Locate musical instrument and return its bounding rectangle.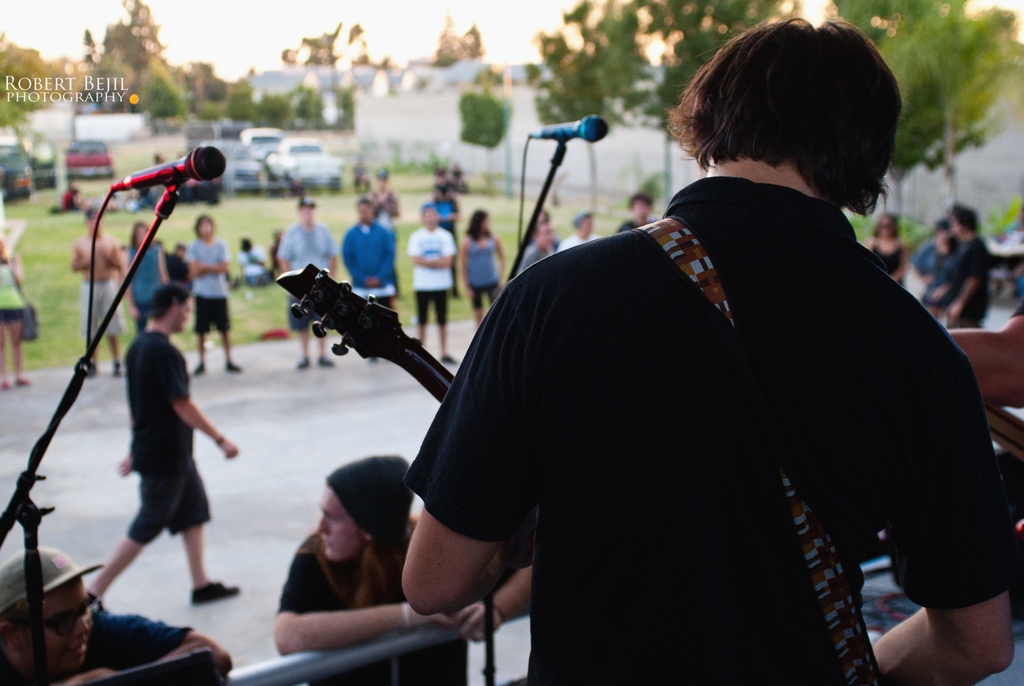
bbox=(270, 260, 458, 403).
